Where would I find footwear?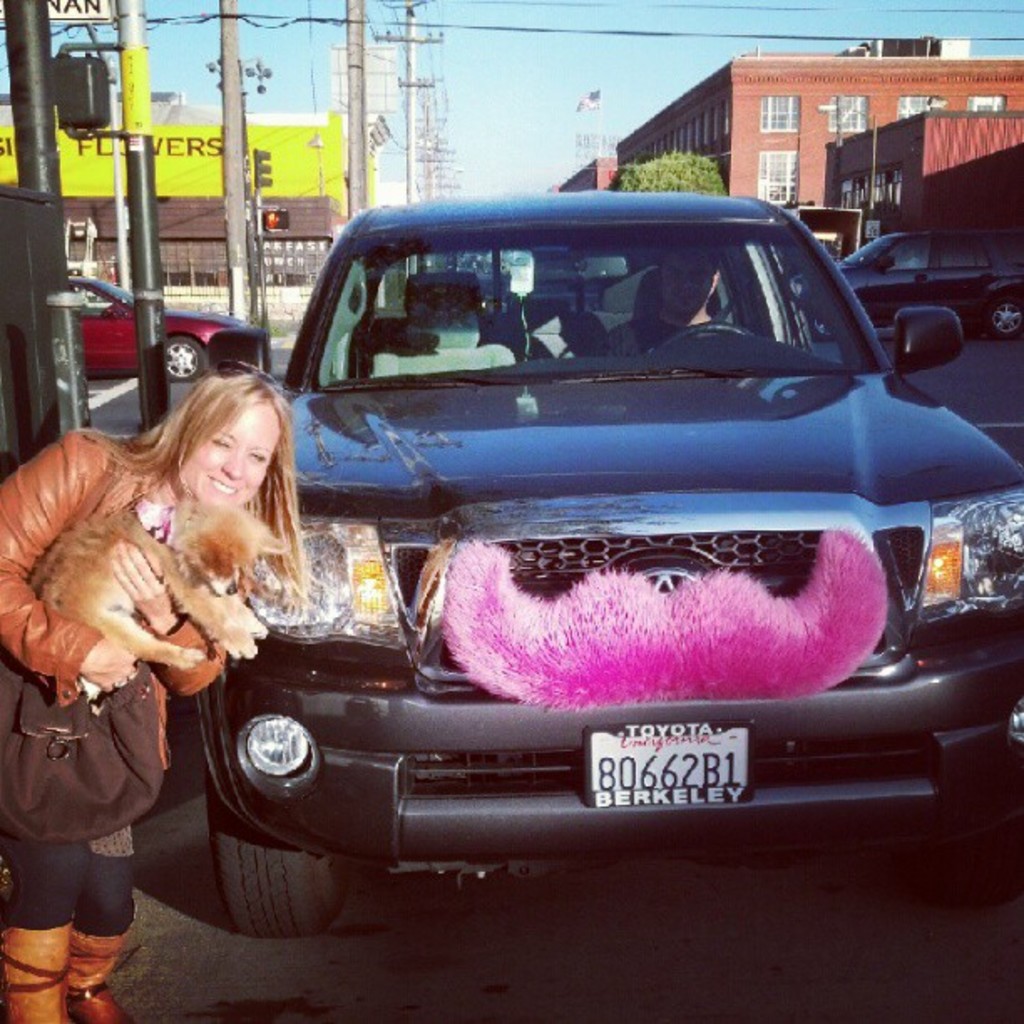
At [left=0, top=922, right=79, bottom=1022].
